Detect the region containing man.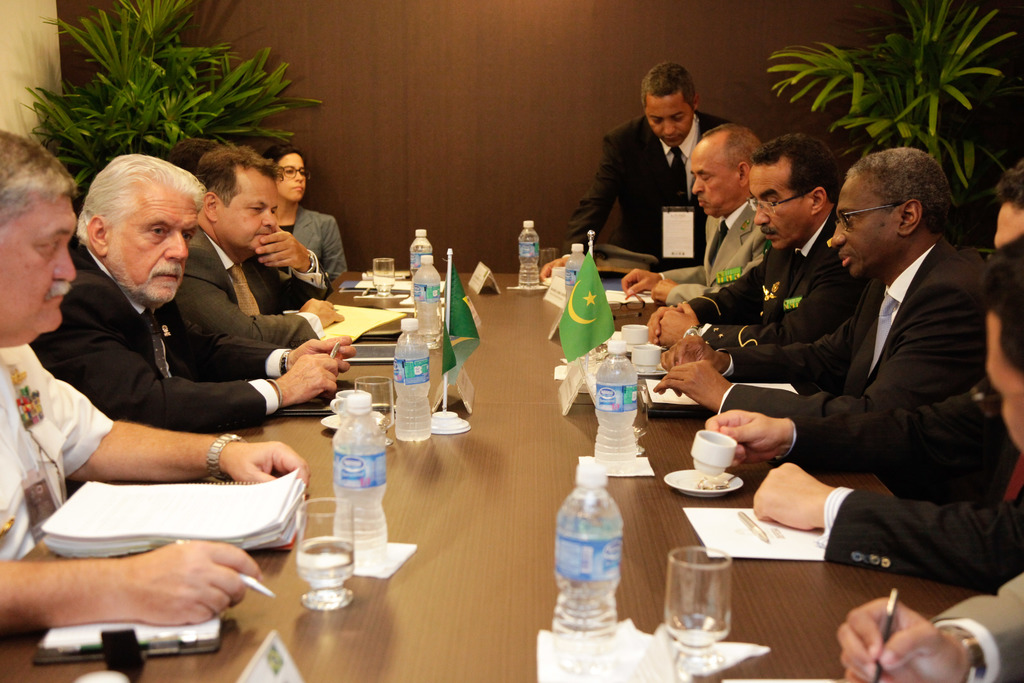
bbox=(535, 57, 738, 285).
